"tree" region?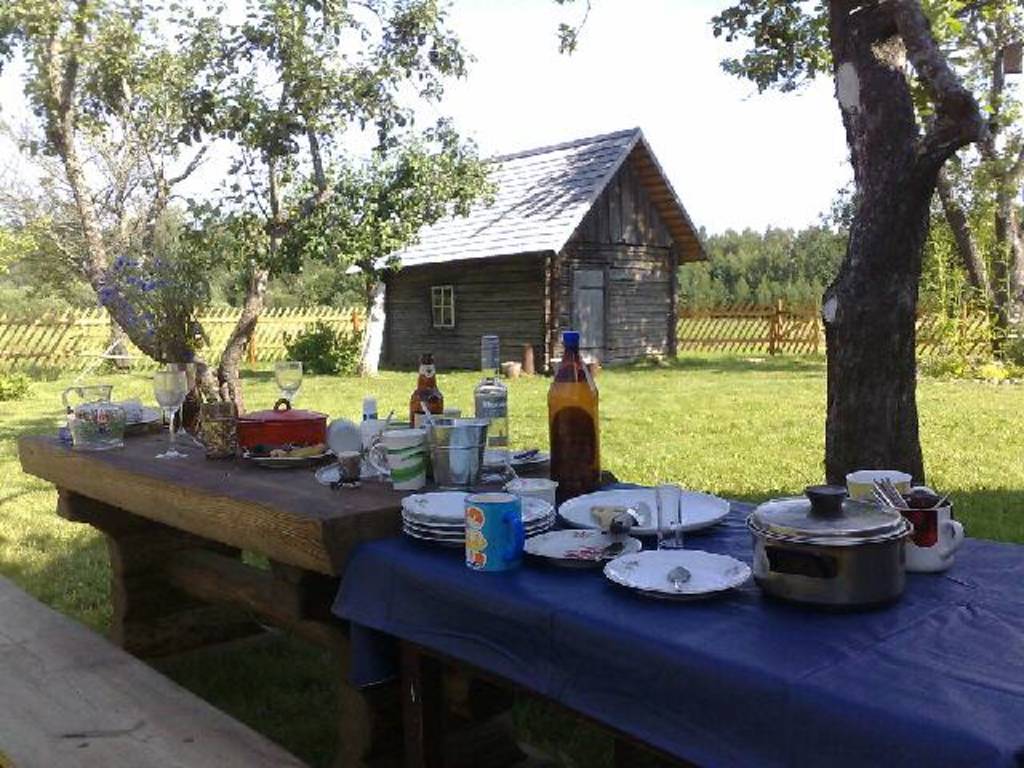
rect(0, 0, 494, 414)
